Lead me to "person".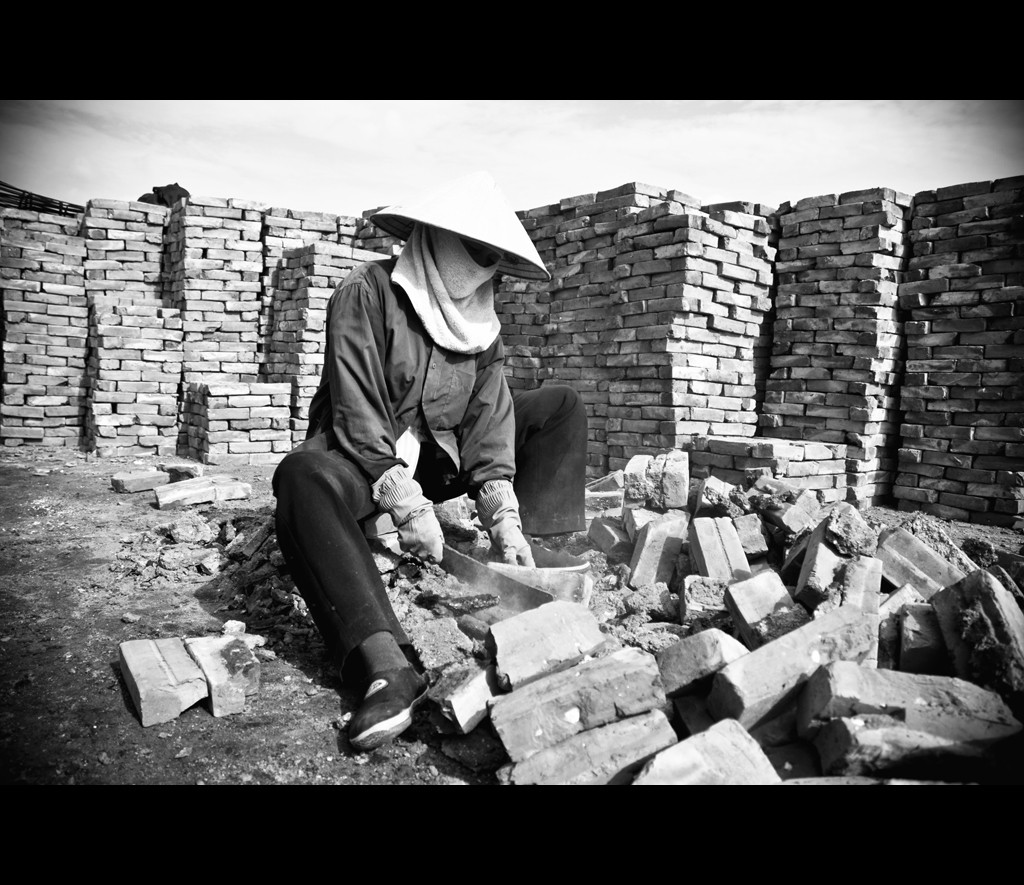
Lead to pyautogui.locateOnScreen(266, 167, 592, 750).
